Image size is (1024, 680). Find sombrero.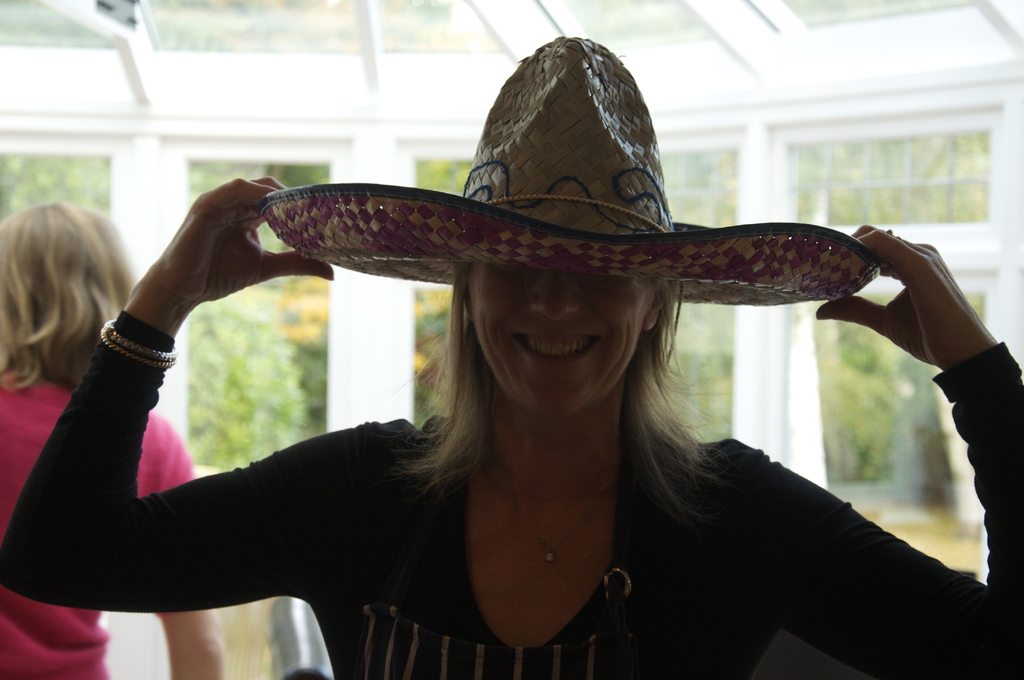
(256, 33, 881, 307).
